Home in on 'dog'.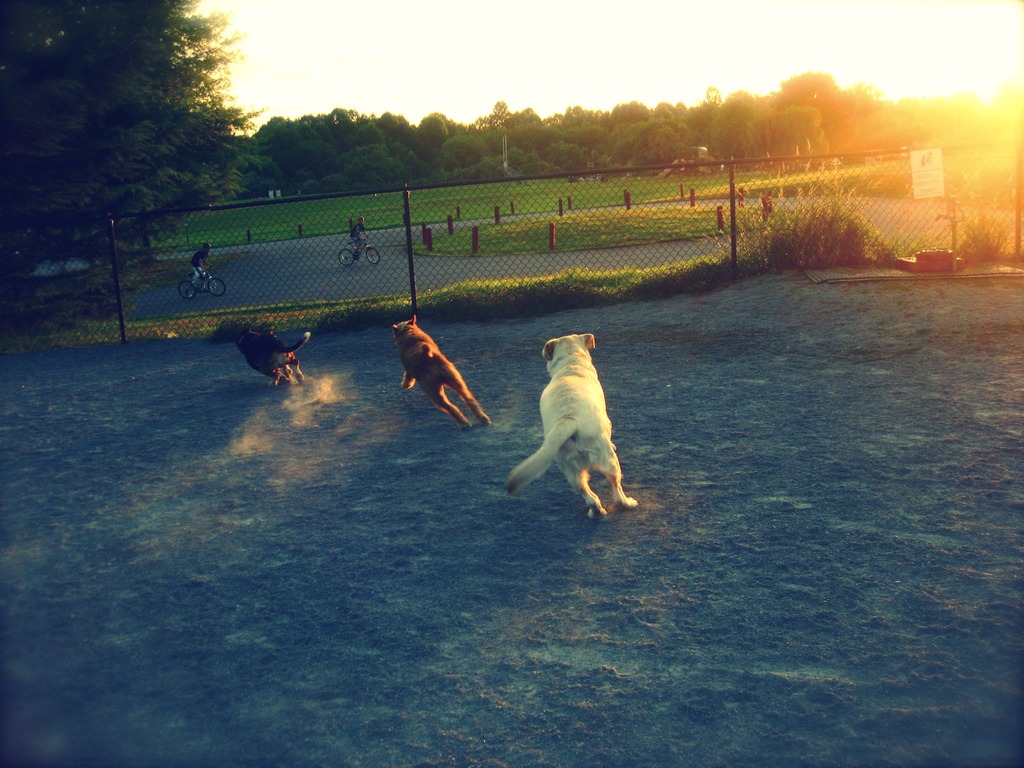
Homed in at rect(387, 315, 494, 431).
